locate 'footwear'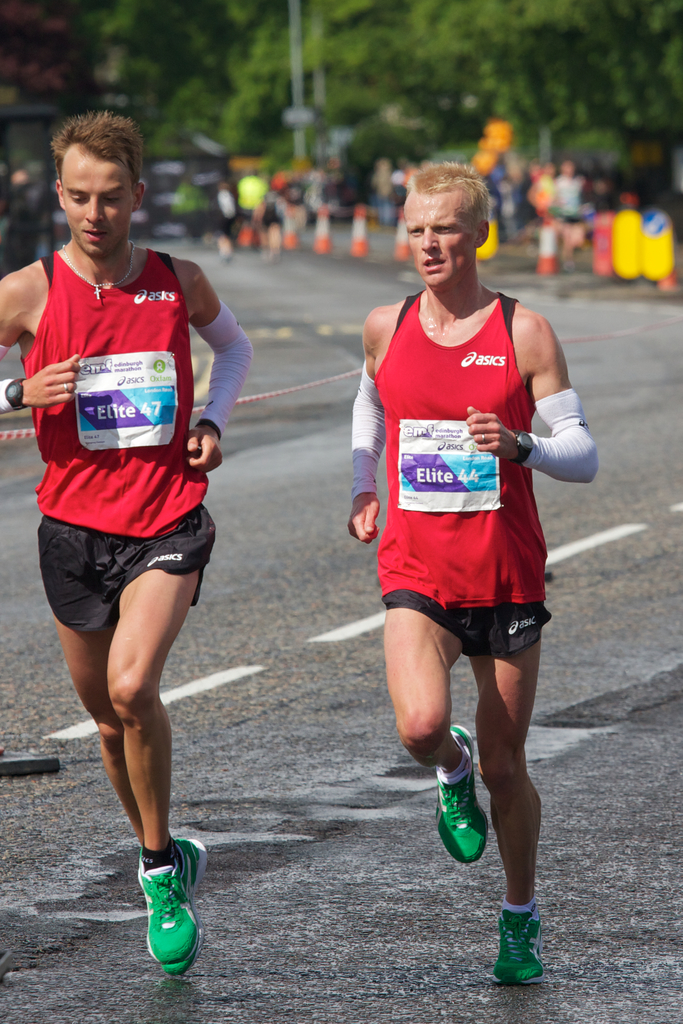
<box>483,902,550,986</box>
